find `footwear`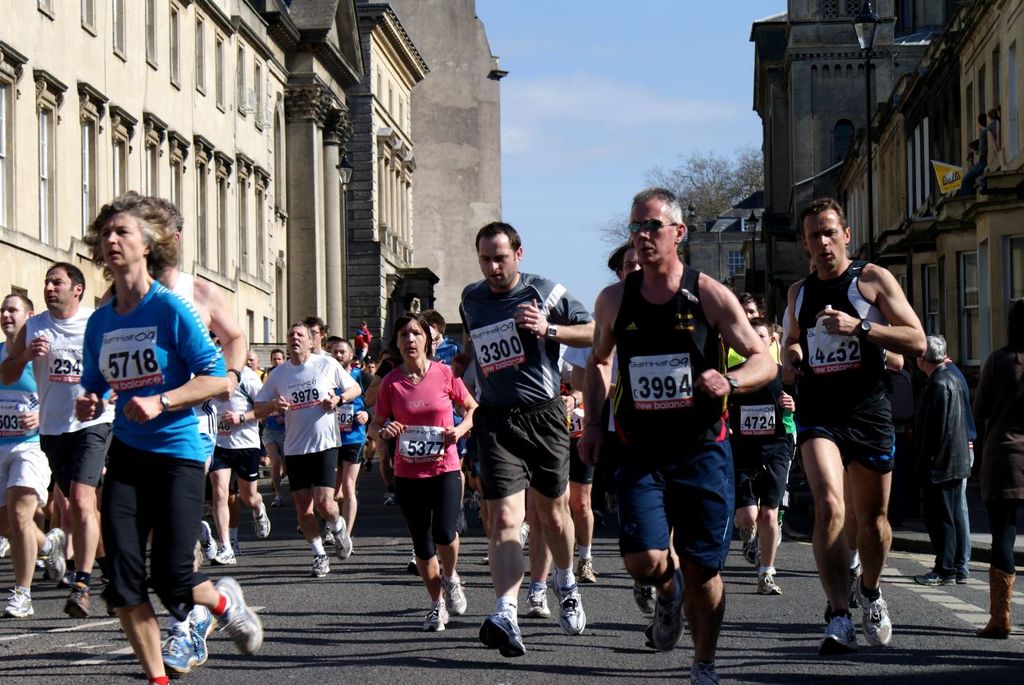
x1=63 y1=584 x2=90 y2=616
